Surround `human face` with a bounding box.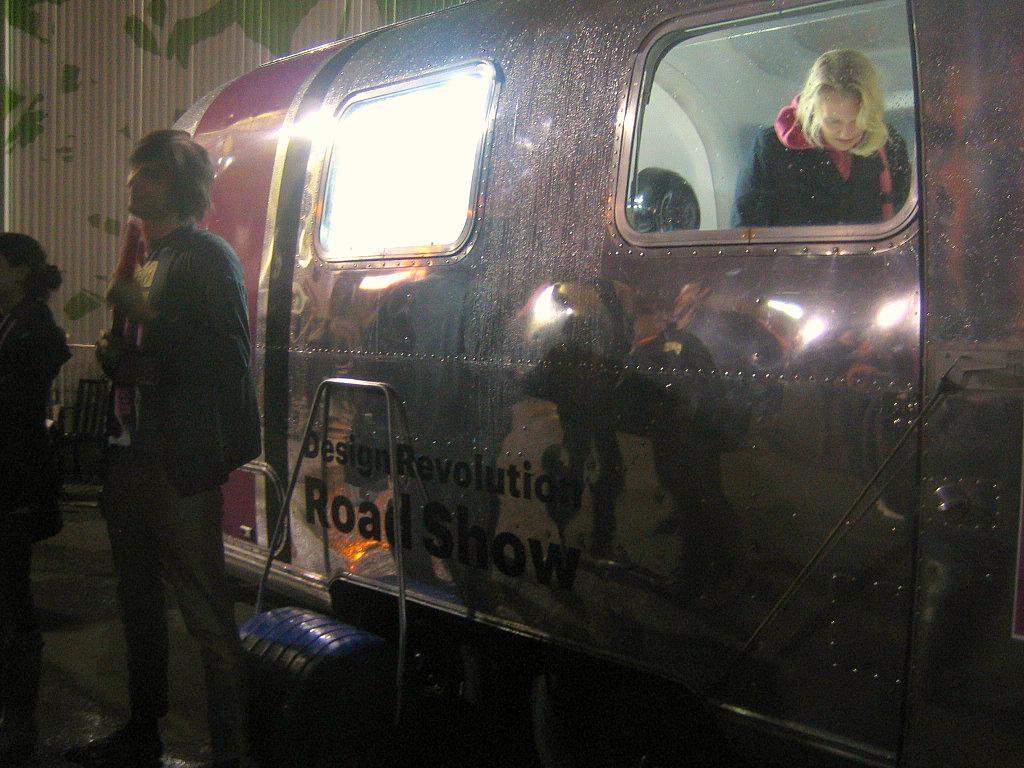
(817, 89, 867, 148).
